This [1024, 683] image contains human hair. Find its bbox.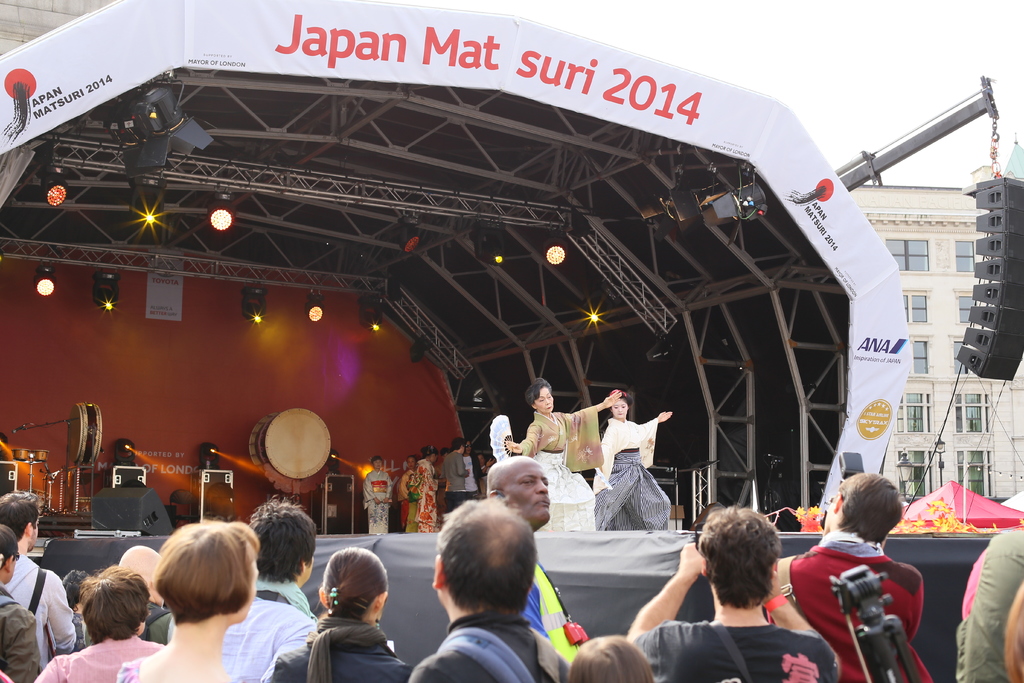
(484,460,497,493).
